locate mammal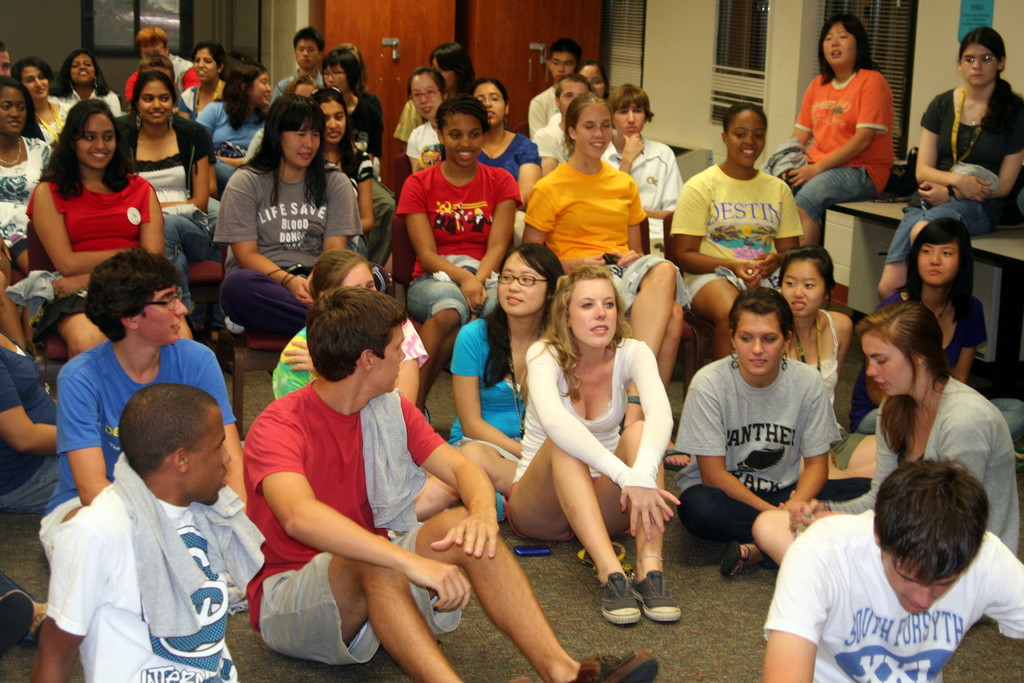
780,241,879,479
